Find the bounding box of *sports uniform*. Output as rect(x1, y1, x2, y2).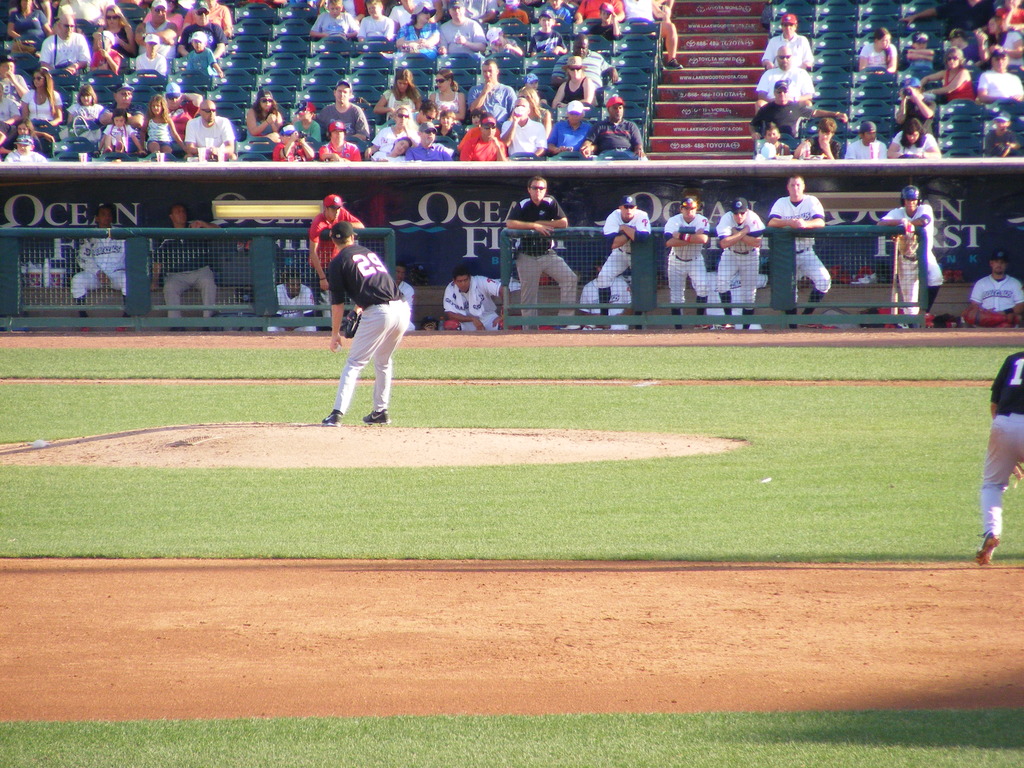
rect(662, 213, 708, 320).
